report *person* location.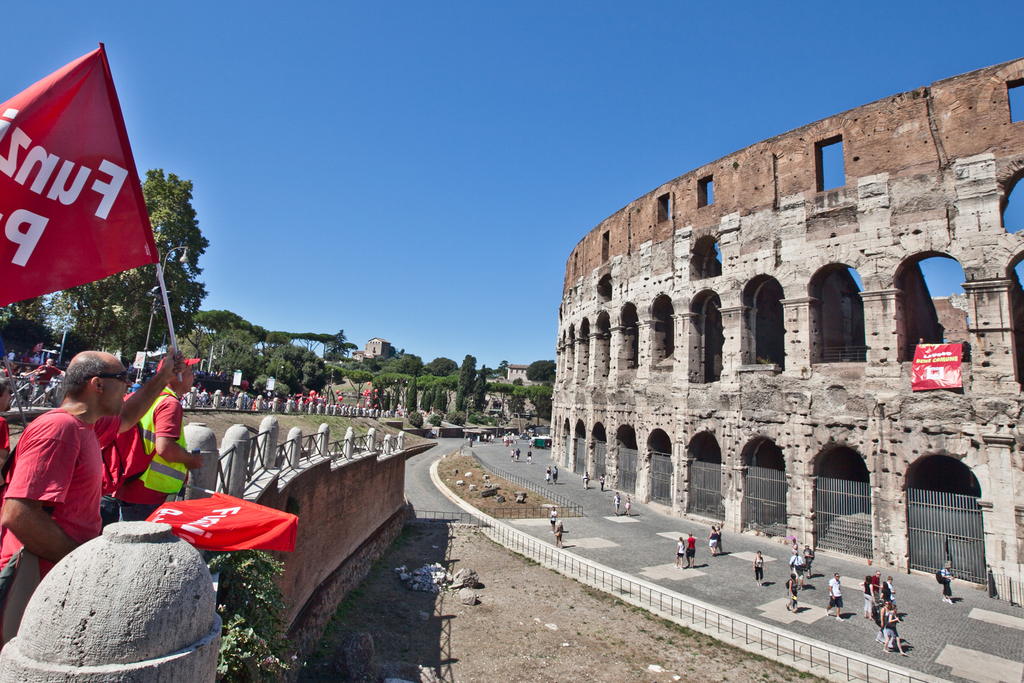
Report: bbox(882, 582, 890, 605).
